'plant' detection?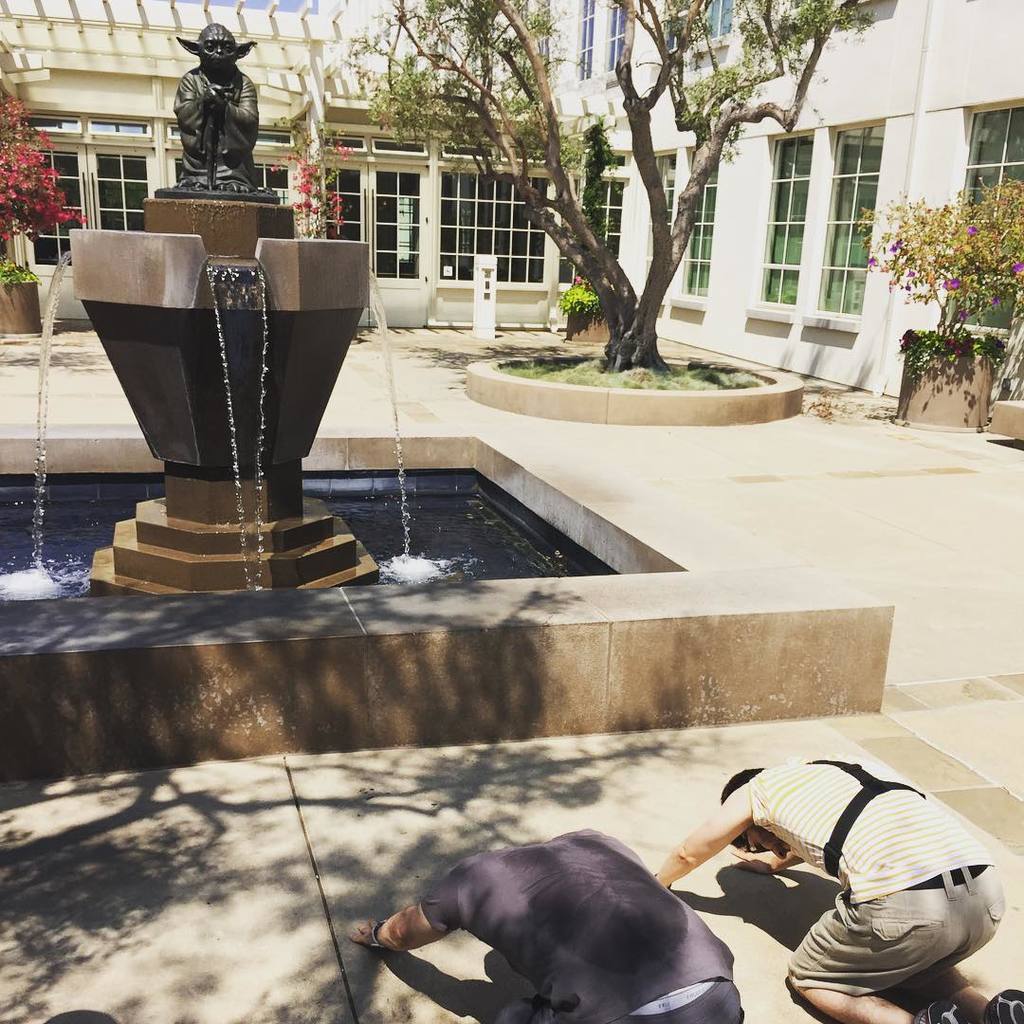
detection(853, 178, 1023, 338)
